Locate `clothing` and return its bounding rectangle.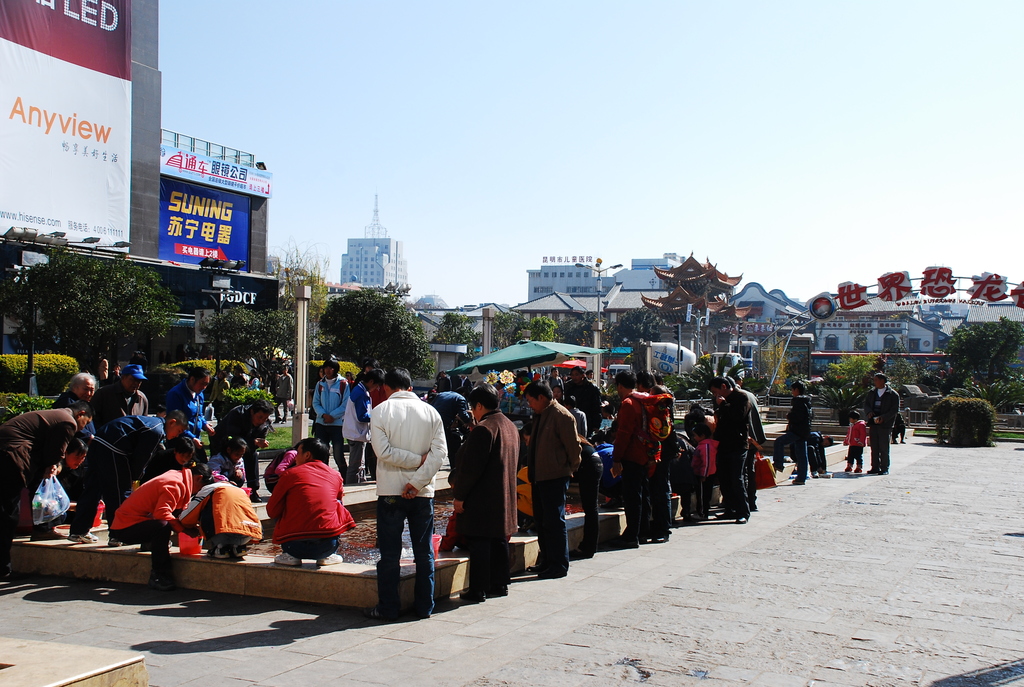
bbox=(810, 434, 826, 476).
